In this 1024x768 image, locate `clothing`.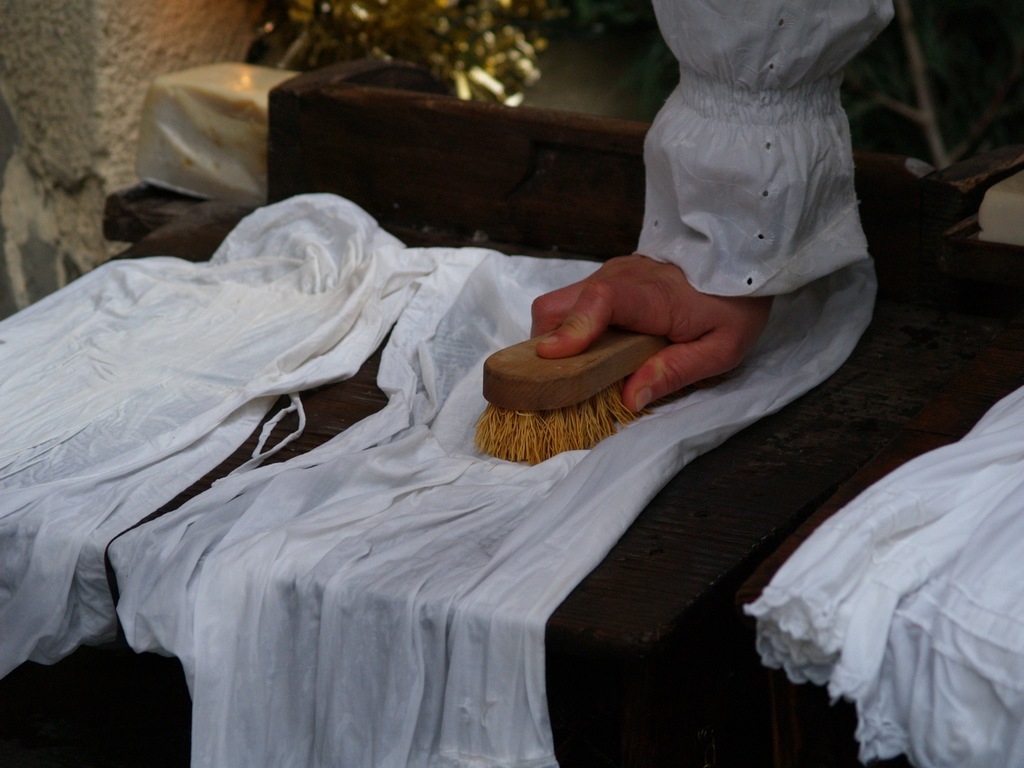
Bounding box: 0/193/882/767.
